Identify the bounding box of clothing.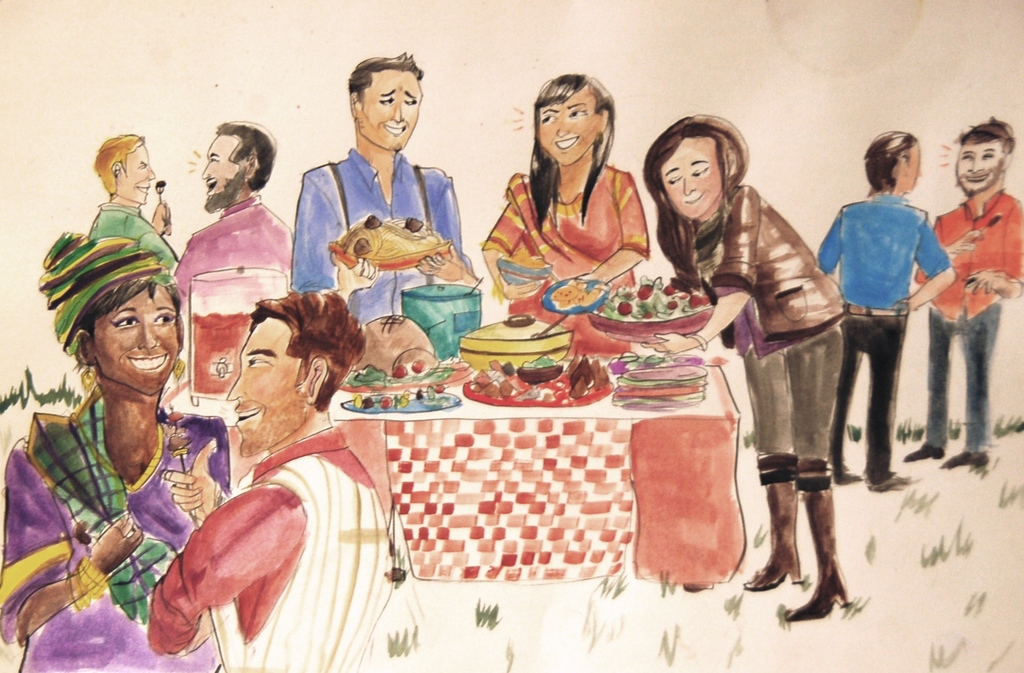
bbox(671, 186, 845, 489).
